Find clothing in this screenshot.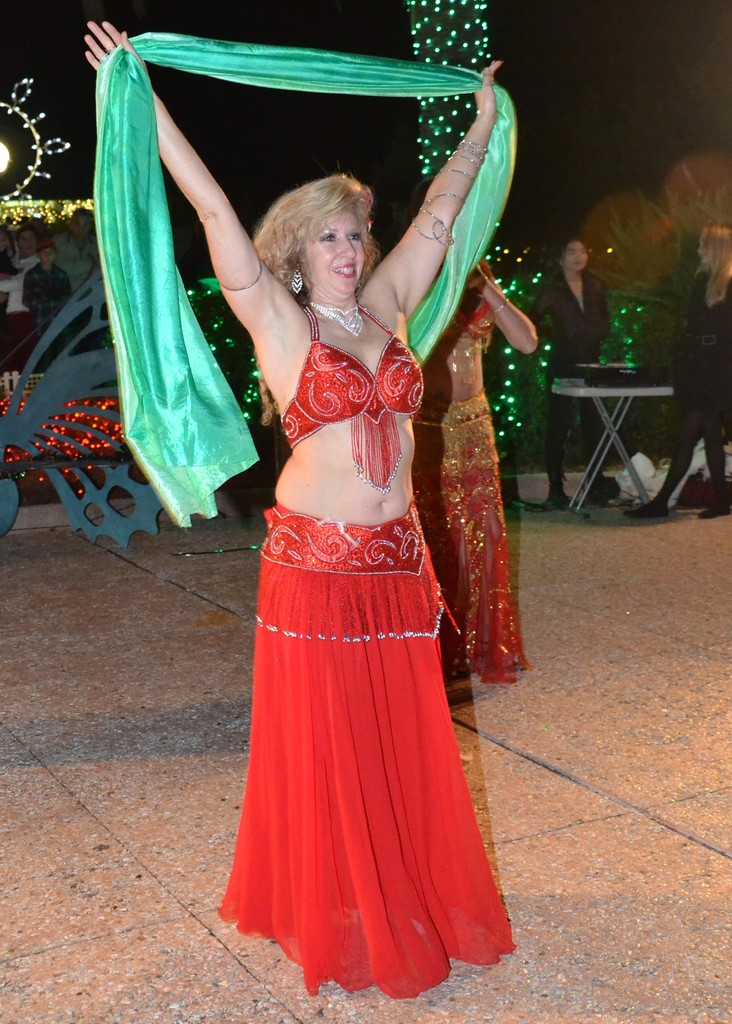
The bounding box for clothing is select_region(91, 27, 513, 545).
